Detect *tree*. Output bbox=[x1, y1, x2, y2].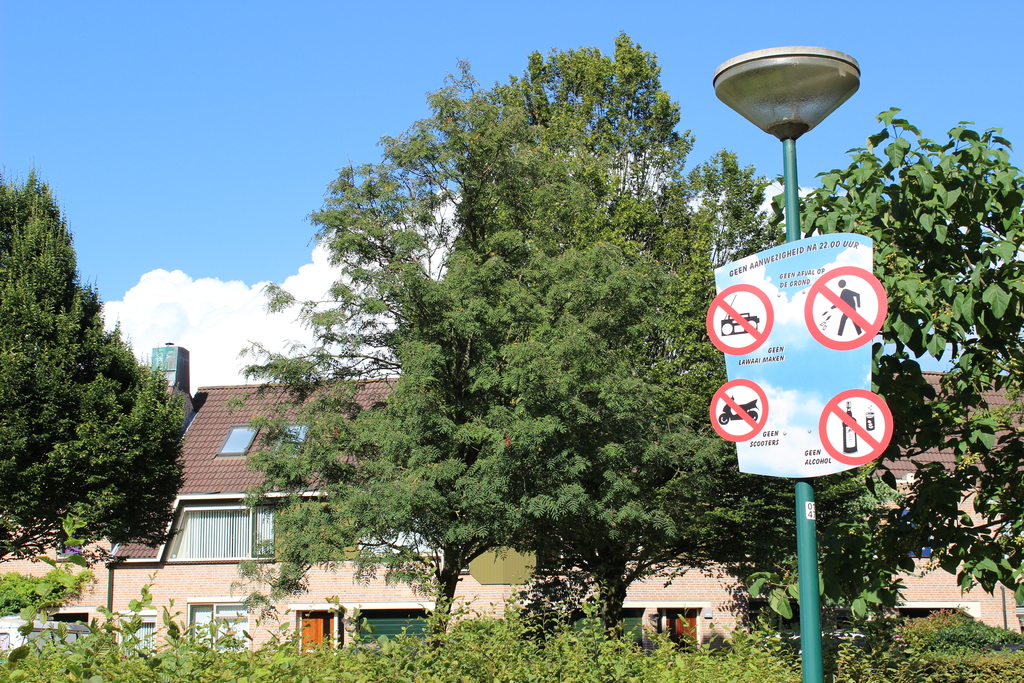
bbox=[225, 53, 529, 646].
